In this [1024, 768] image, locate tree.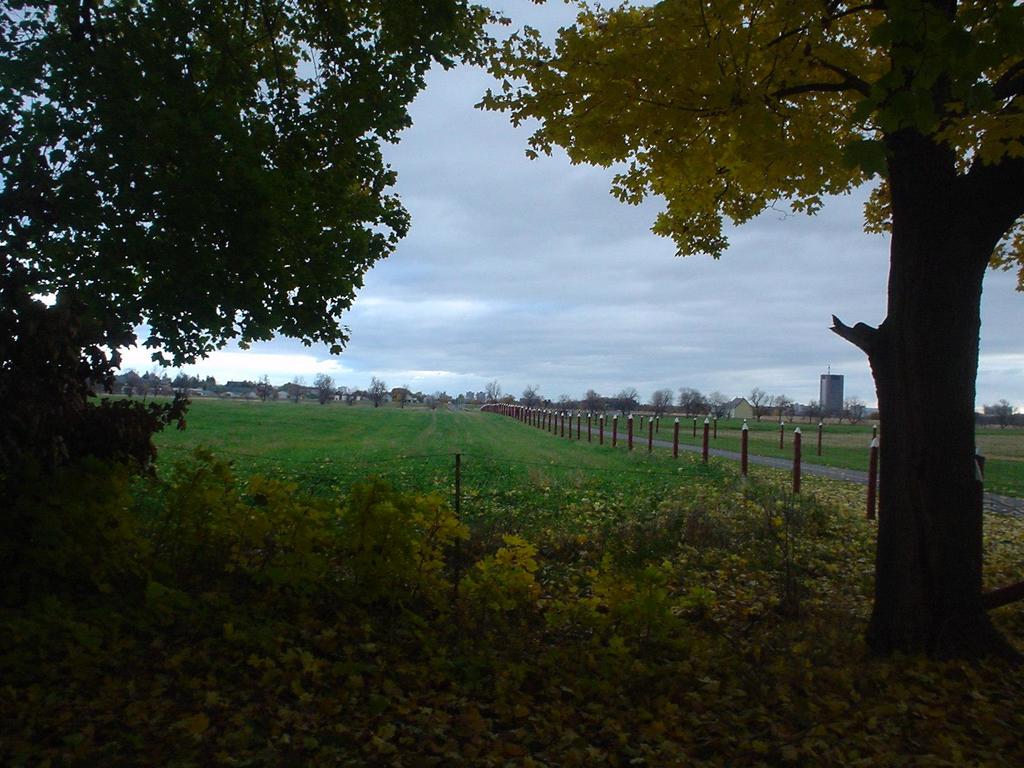
Bounding box: Rect(842, 397, 862, 420).
